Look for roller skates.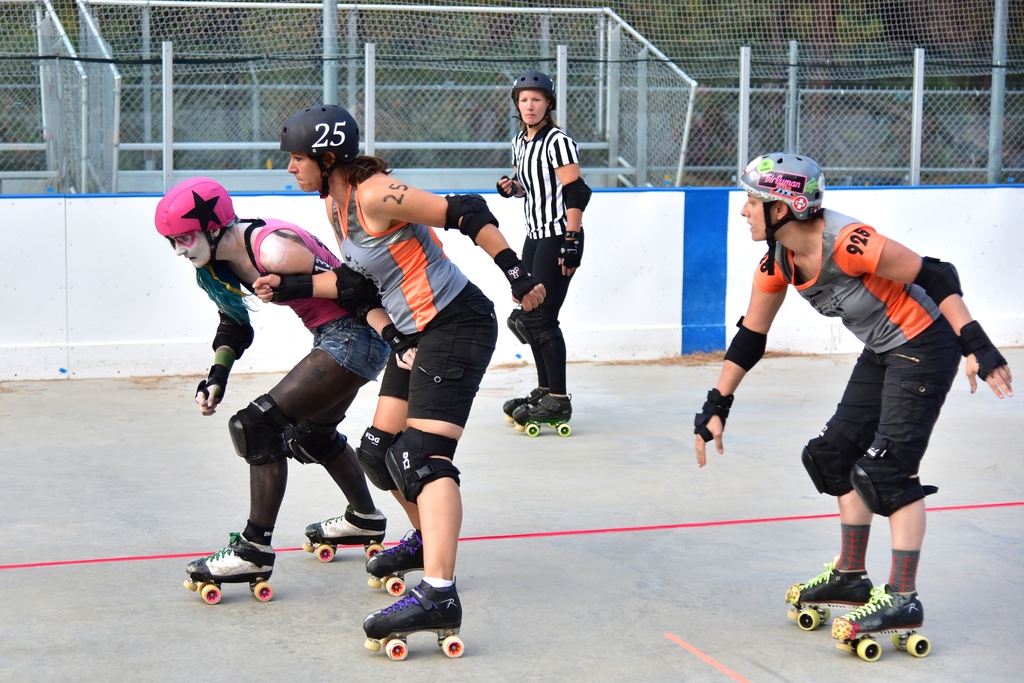
Found: 512, 394, 572, 440.
